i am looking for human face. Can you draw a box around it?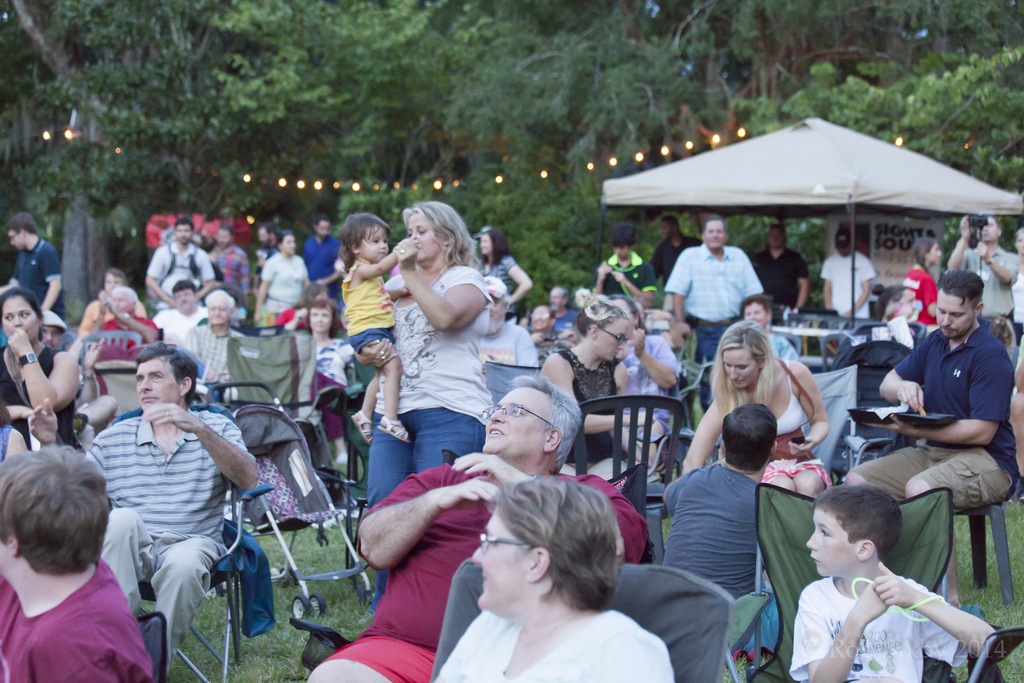
Sure, the bounding box is box=[472, 504, 535, 614].
